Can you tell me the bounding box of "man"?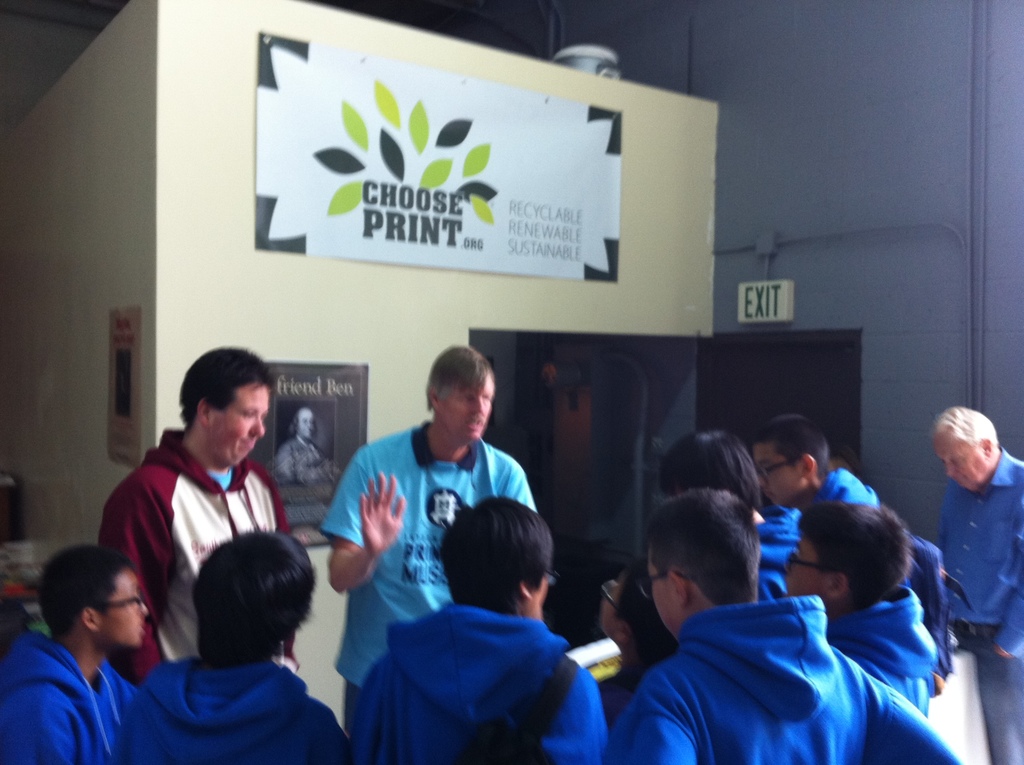
<box>753,414,881,593</box>.
